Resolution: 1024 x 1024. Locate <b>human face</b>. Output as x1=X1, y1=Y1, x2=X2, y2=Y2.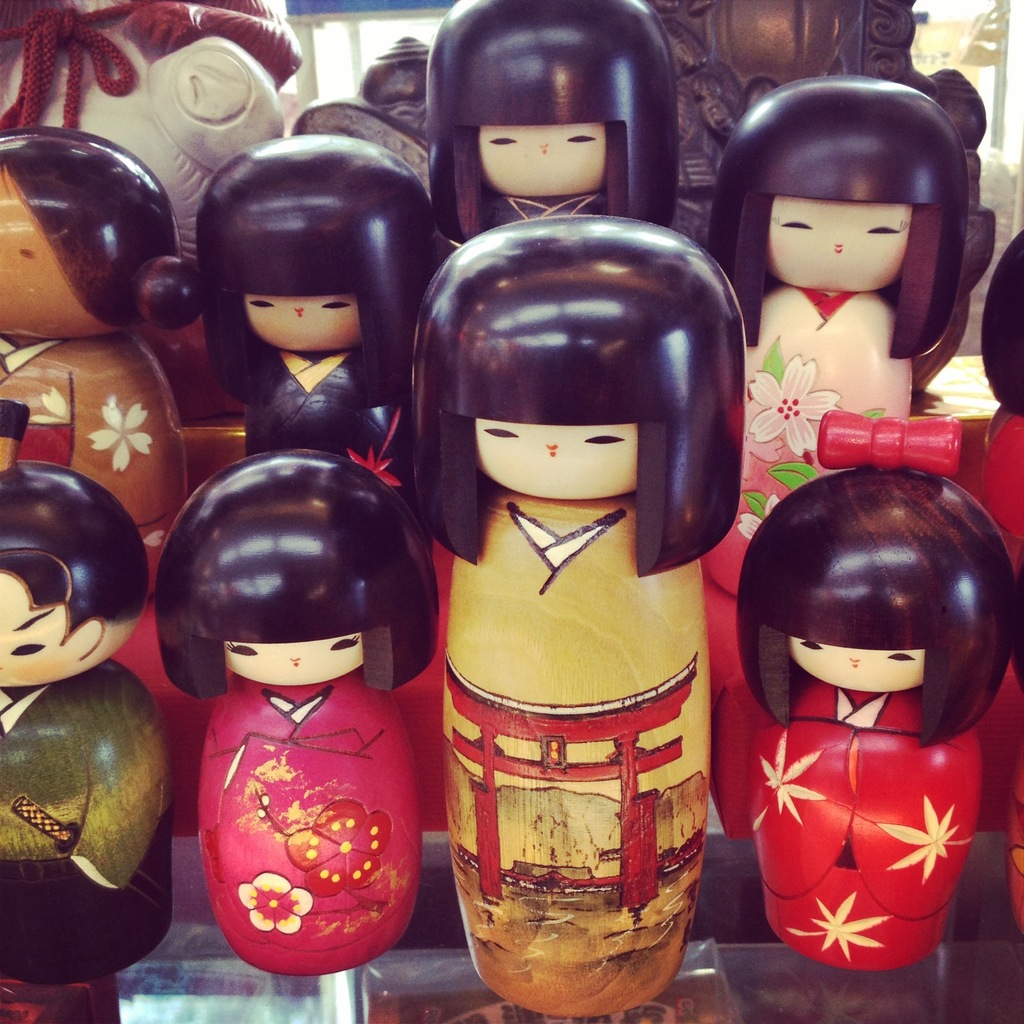
x1=797, y1=652, x2=927, y2=696.
